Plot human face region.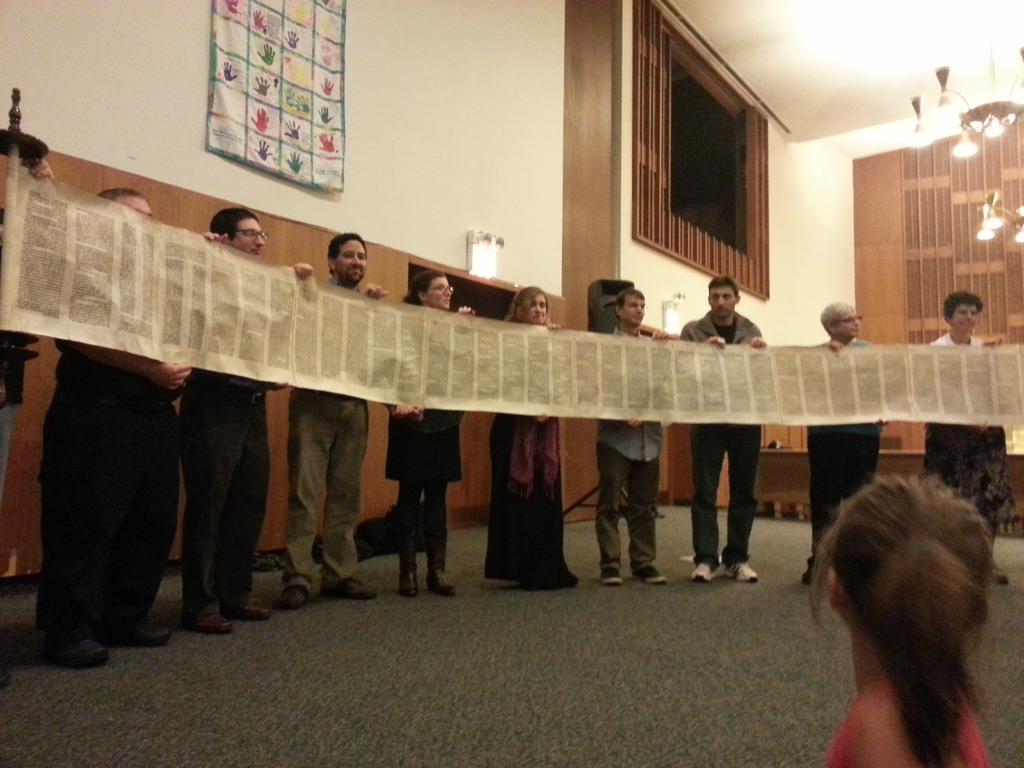
Plotted at {"left": 625, "top": 294, "right": 646, "bottom": 322}.
